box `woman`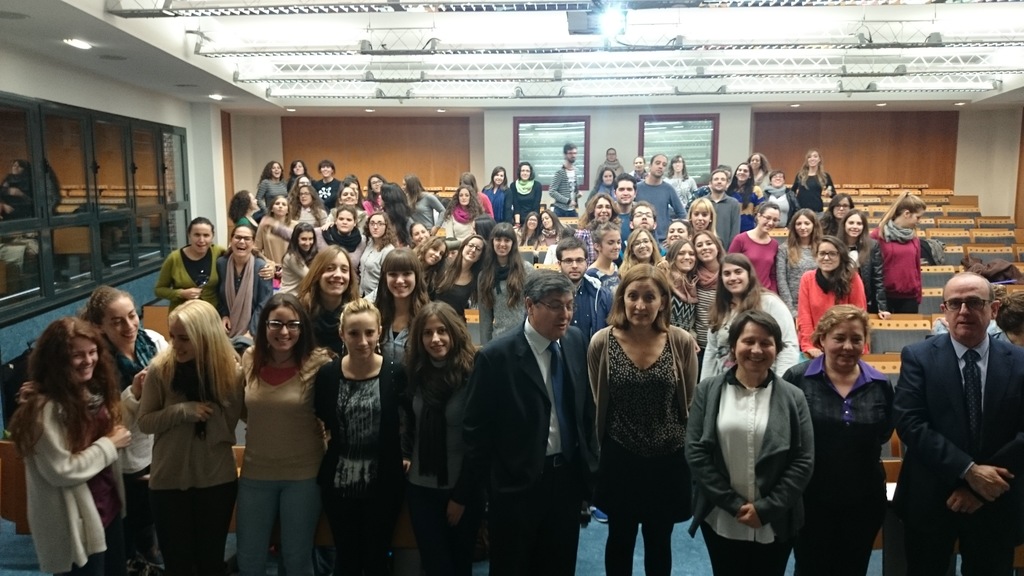
535 209 569 248
